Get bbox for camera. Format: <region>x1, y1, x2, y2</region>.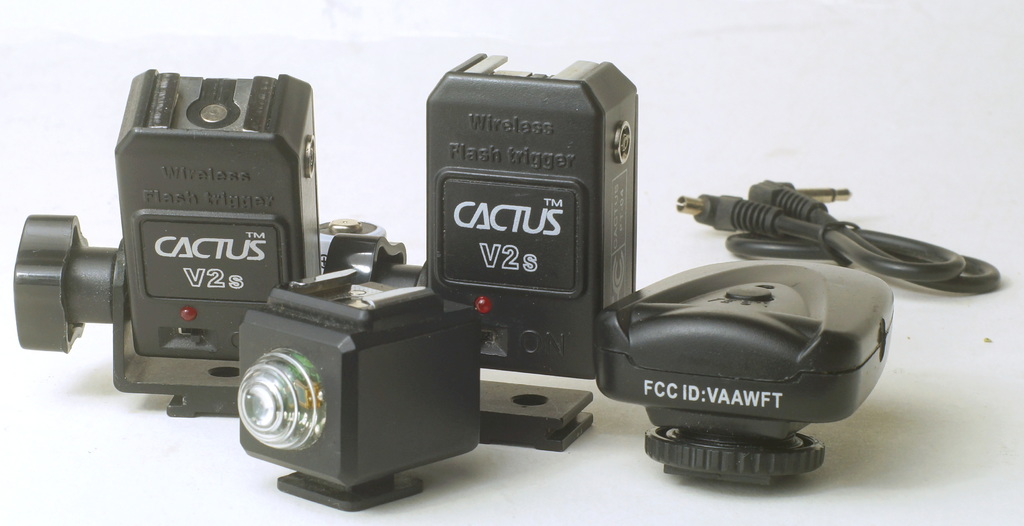
<region>9, 45, 897, 514</region>.
